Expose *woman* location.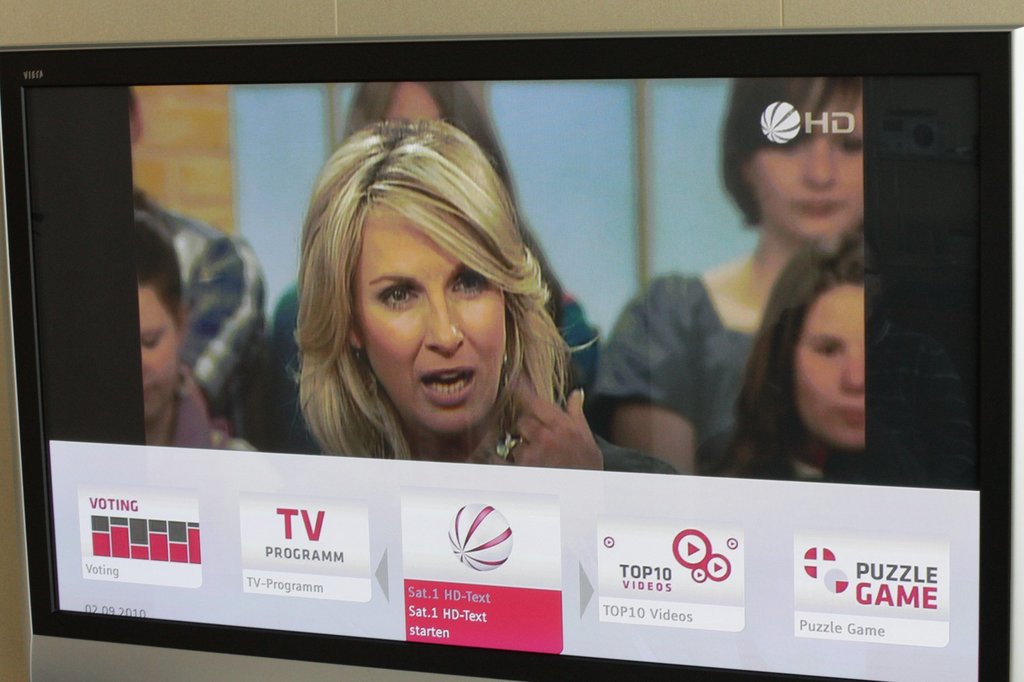
Exposed at Rect(708, 239, 866, 484).
